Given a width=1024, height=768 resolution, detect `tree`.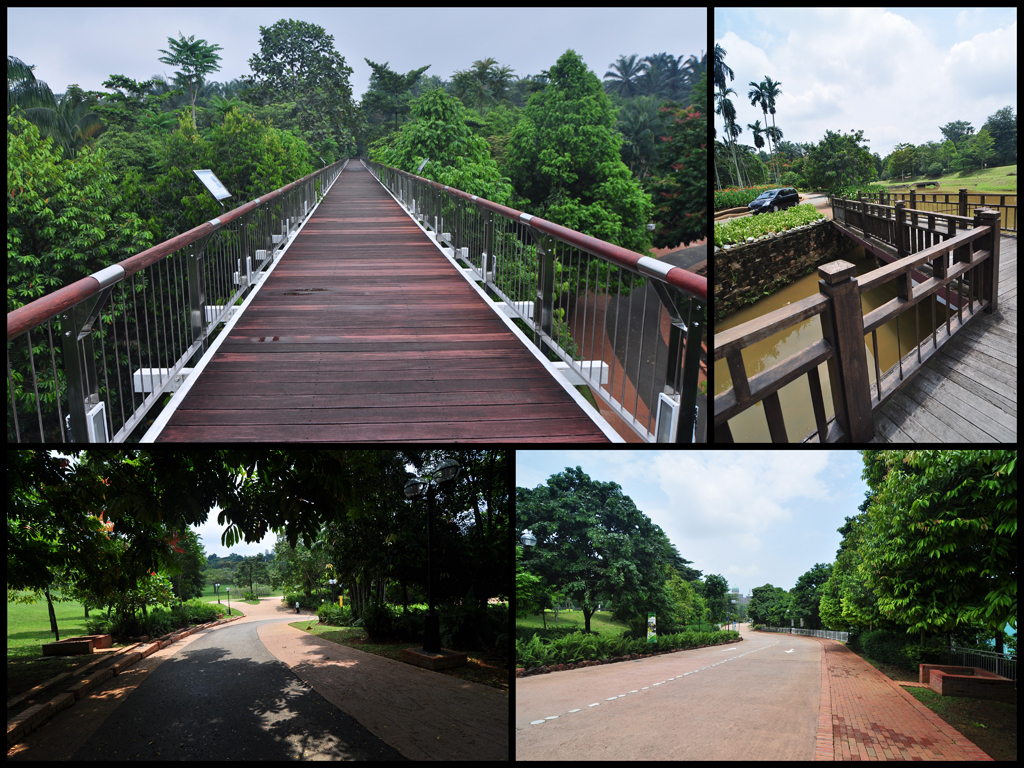
227, 15, 368, 163.
